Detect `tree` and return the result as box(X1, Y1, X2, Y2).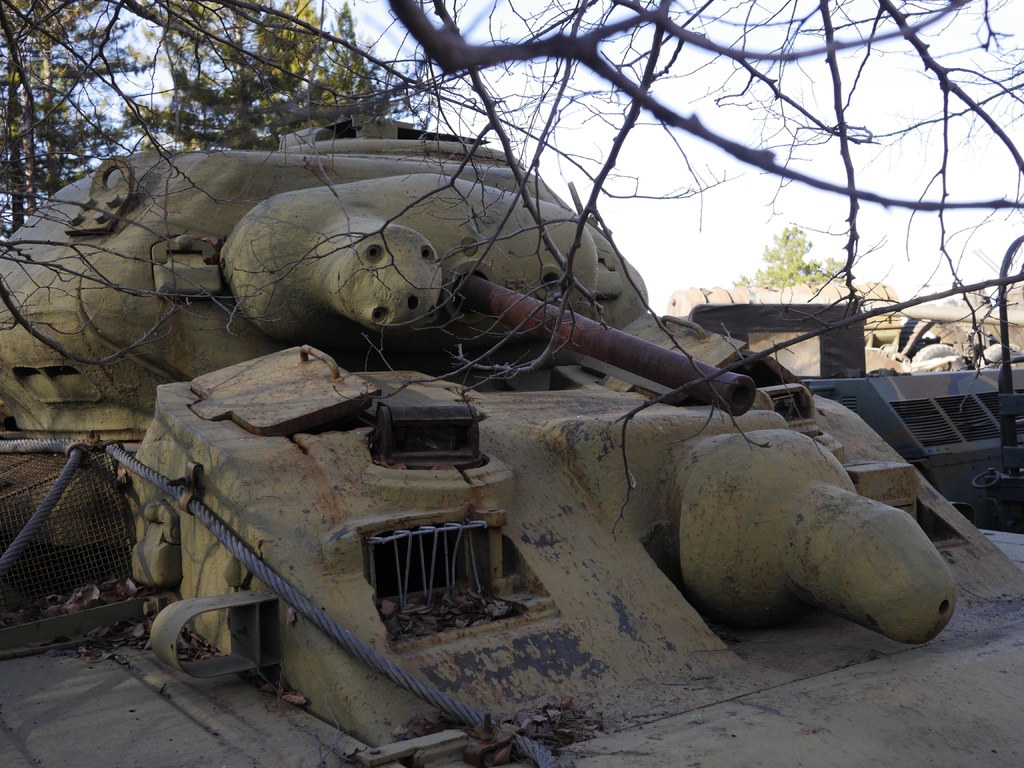
box(0, 0, 1023, 542).
